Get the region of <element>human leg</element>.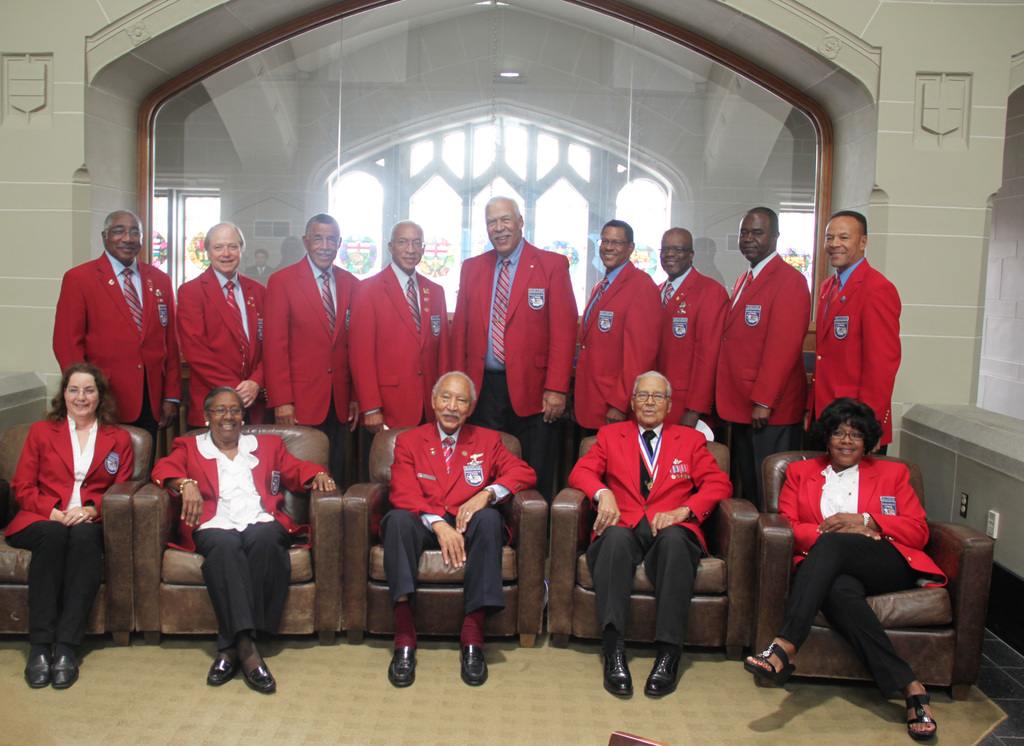
(x1=385, y1=505, x2=432, y2=686).
